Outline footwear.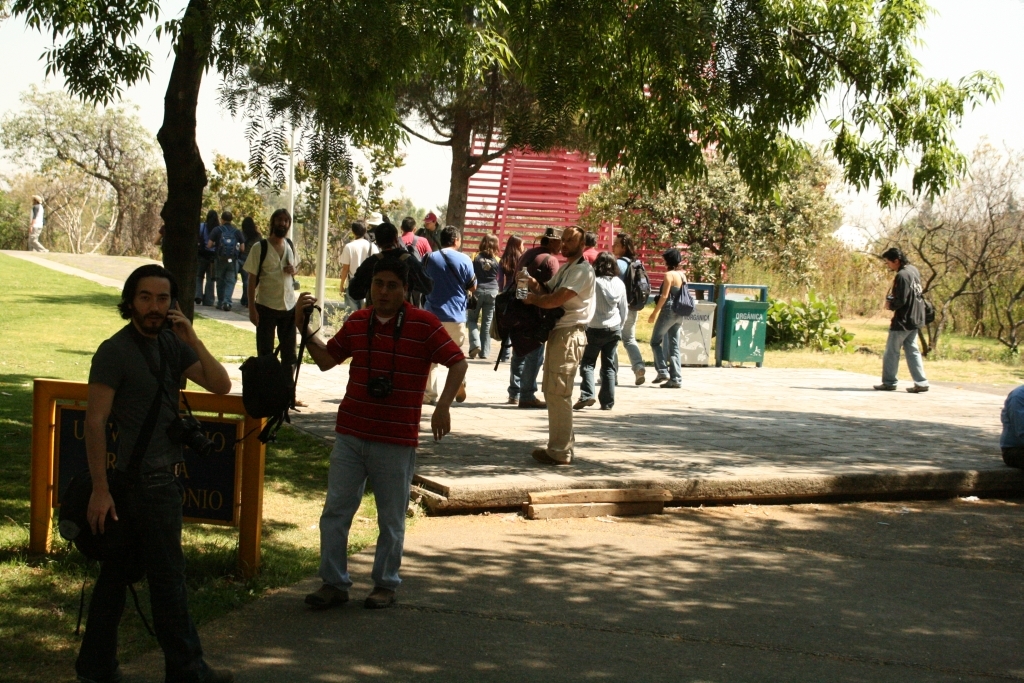
Outline: x1=365, y1=575, x2=404, y2=603.
